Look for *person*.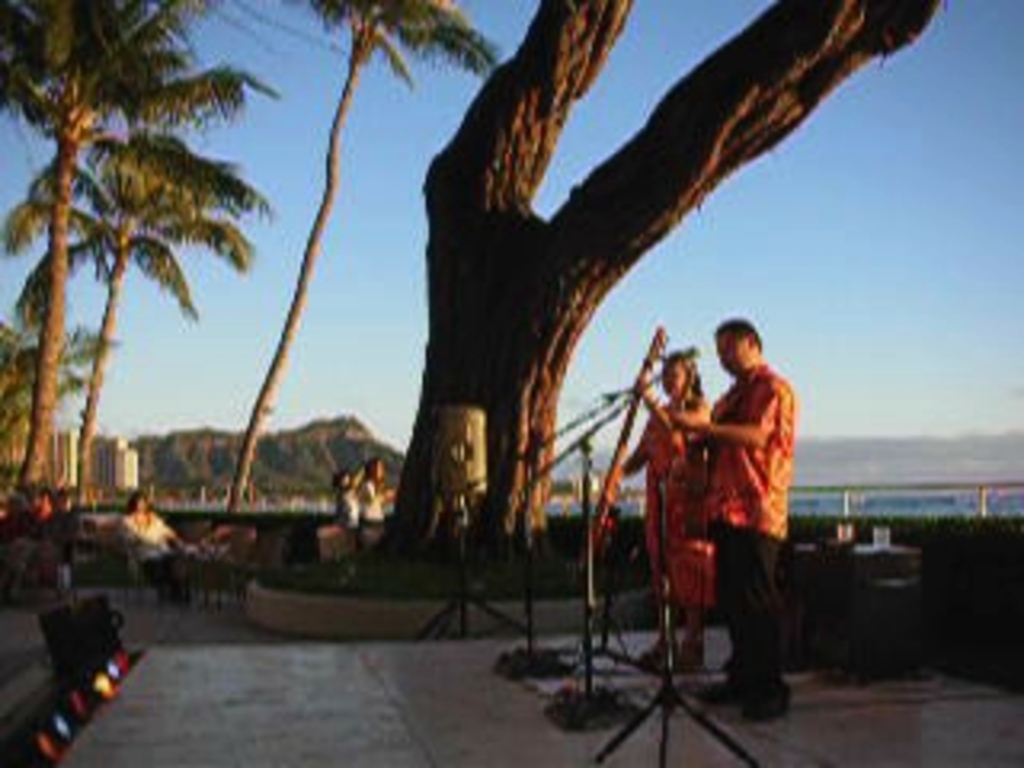
Found: 122/490/195/554.
